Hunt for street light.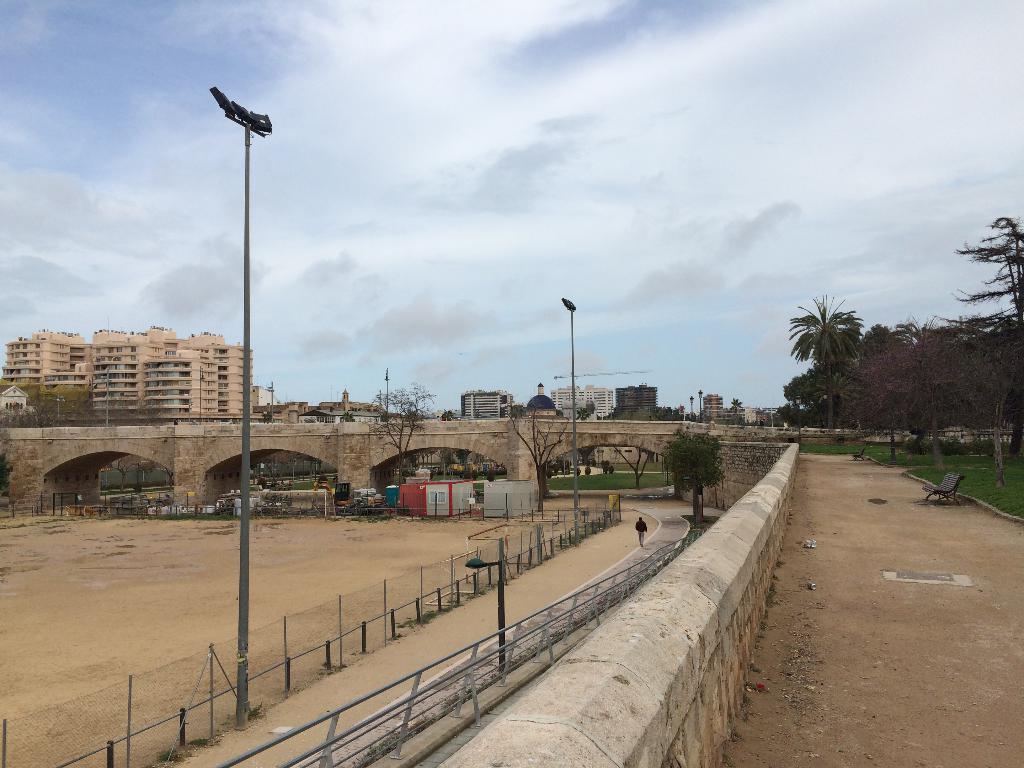
Hunted down at {"x1": 208, "y1": 86, "x2": 275, "y2": 733}.
